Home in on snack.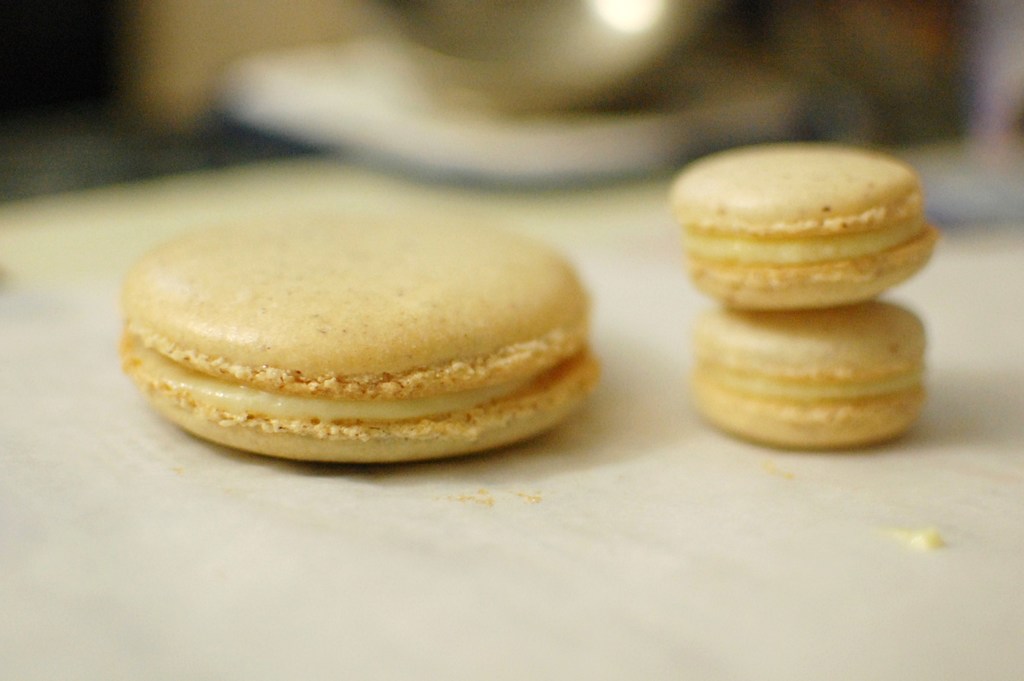
Homed in at 692,322,938,448.
